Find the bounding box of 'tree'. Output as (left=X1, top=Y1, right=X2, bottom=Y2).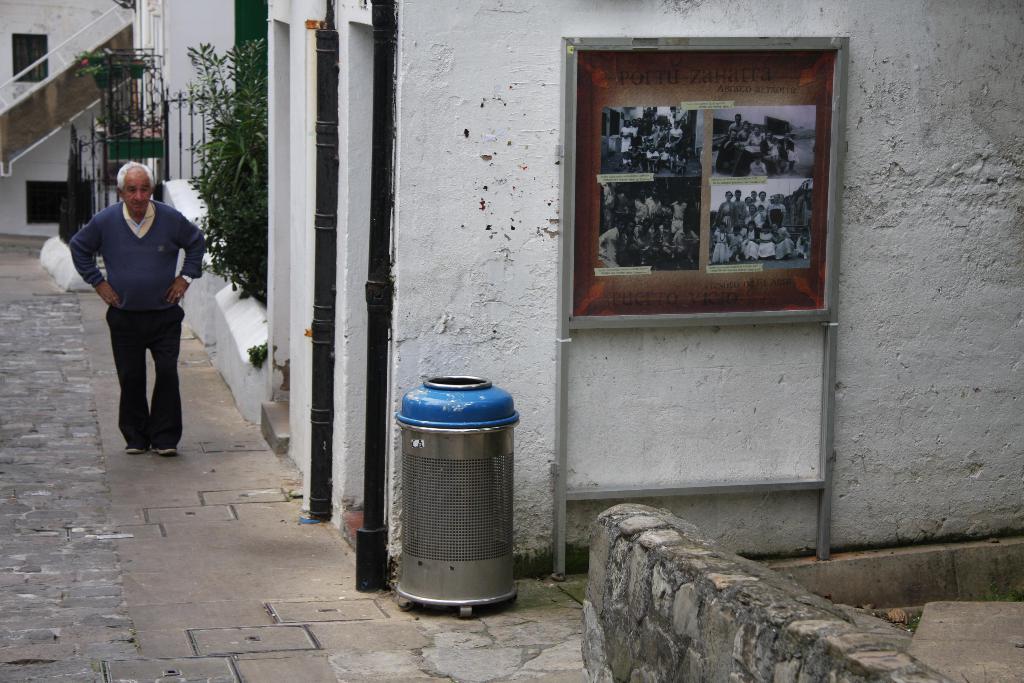
(left=160, top=3, right=269, bottom=304).
